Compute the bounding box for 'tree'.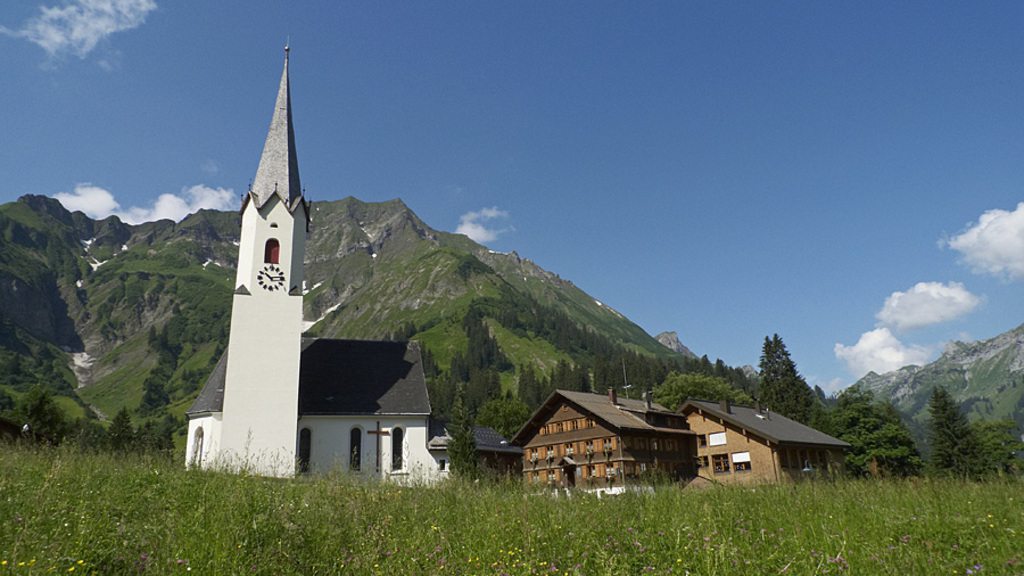
{"left": 931, "top": 376, "right": 998, "bottom": 476}.
